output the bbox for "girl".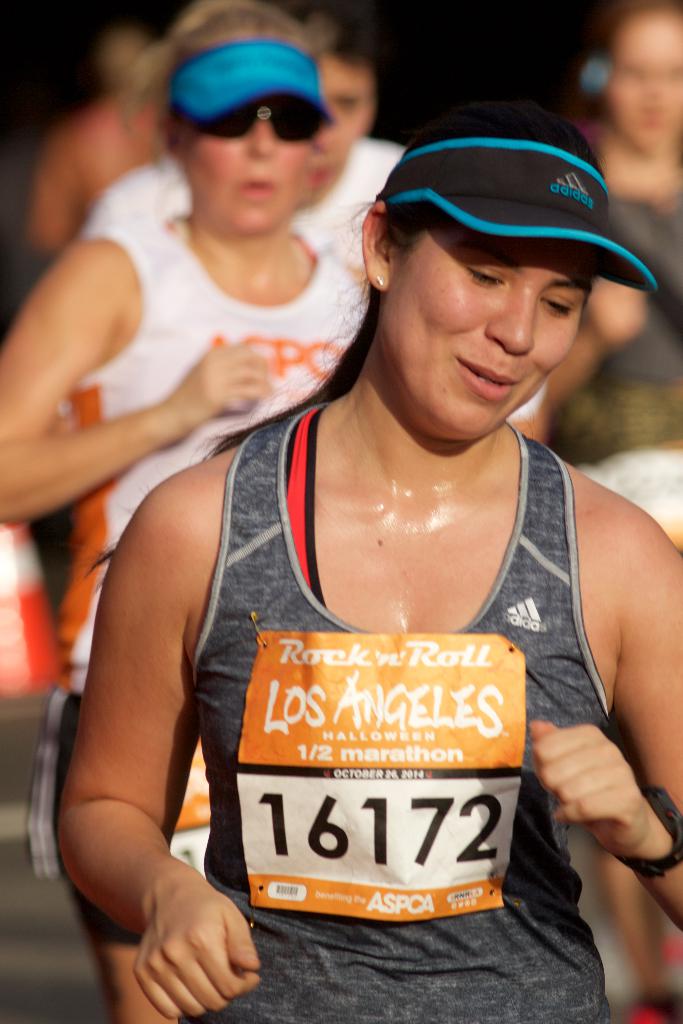
box(60, 125, 682, 1023).
